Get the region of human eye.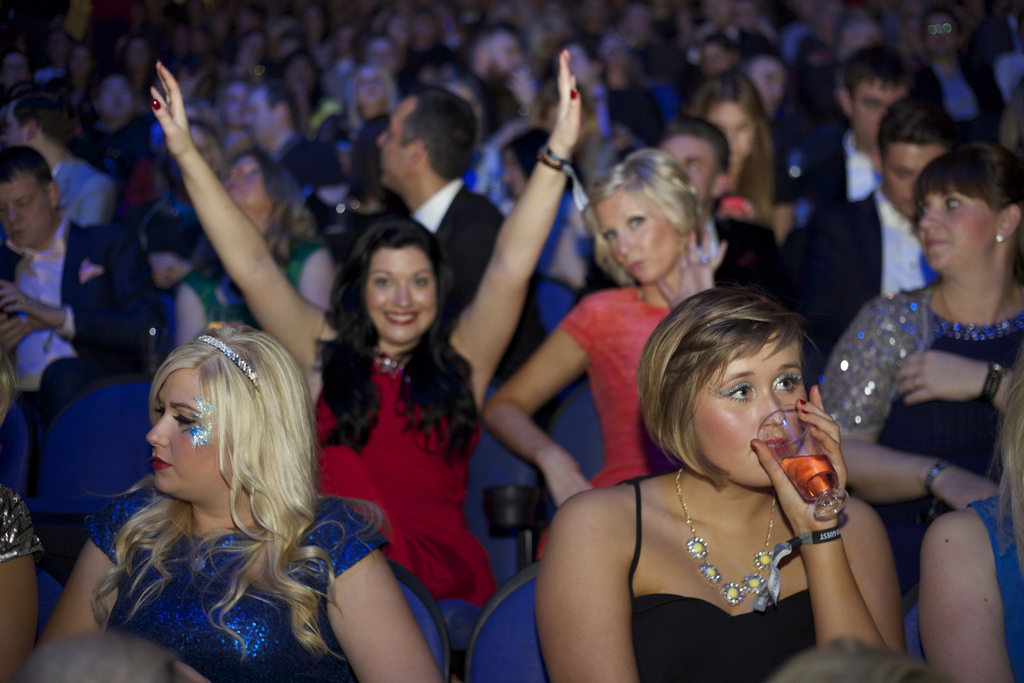
[left=942, top=195, right=962, bottom=210].
